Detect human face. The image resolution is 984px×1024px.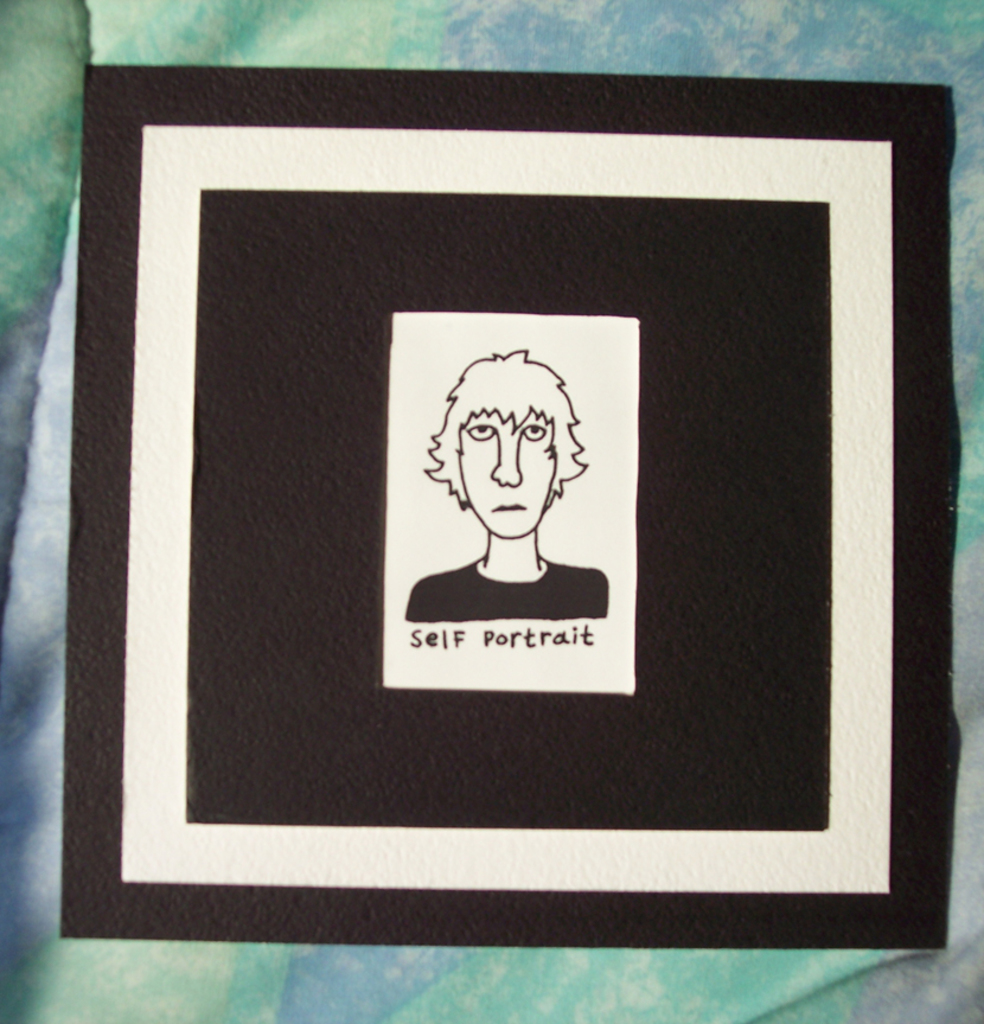
pyautogui.locateOnScreen(464, 412, 557, 535).
